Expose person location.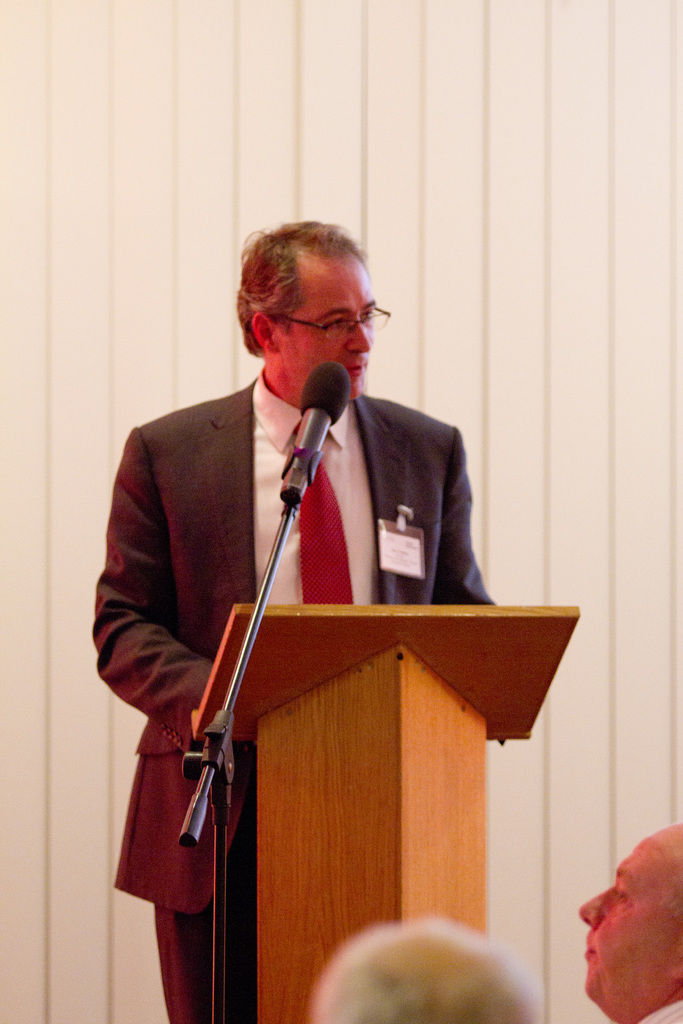
Exposed at box(92, 215, 512, 1023).
